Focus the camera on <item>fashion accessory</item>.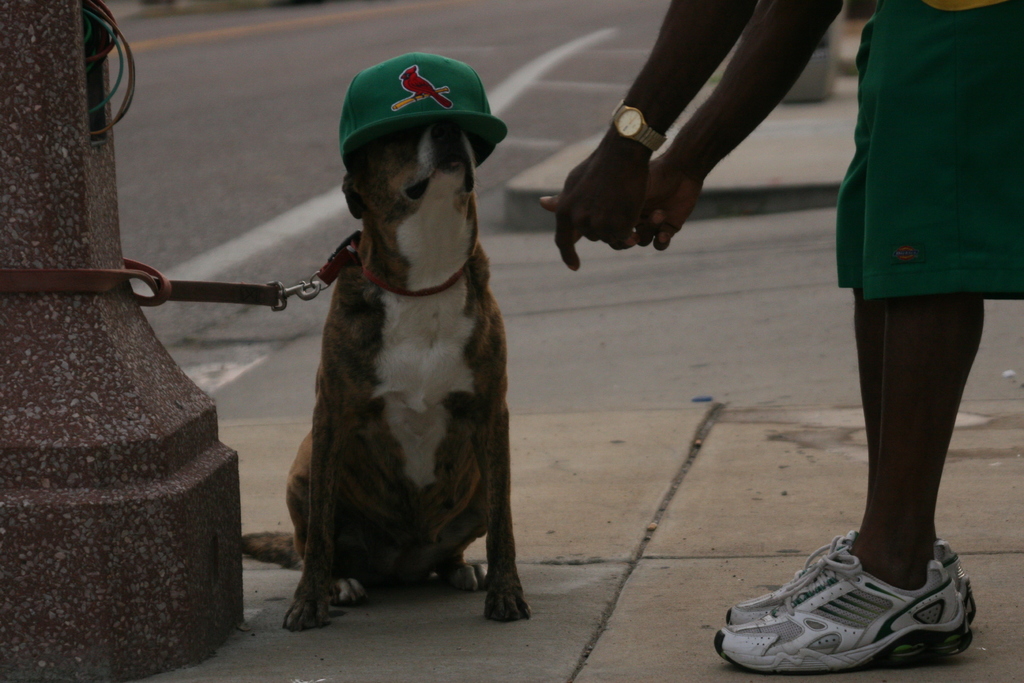
Focus region: Rect(609, 97, 669, 151).
